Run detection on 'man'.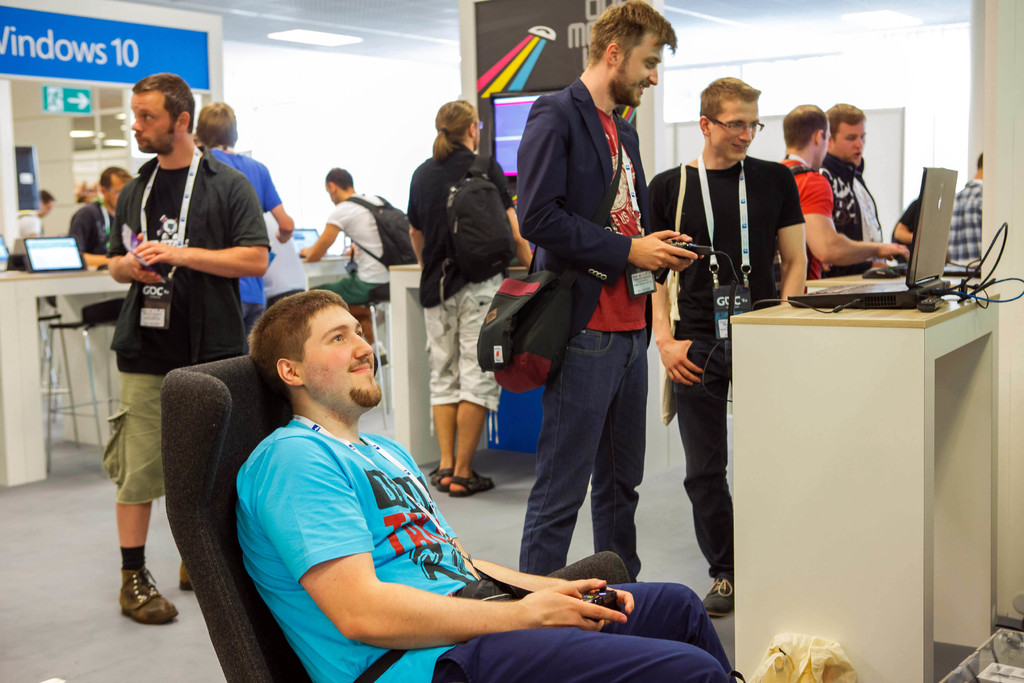
Result: locate(90, 89, 266, 574).
